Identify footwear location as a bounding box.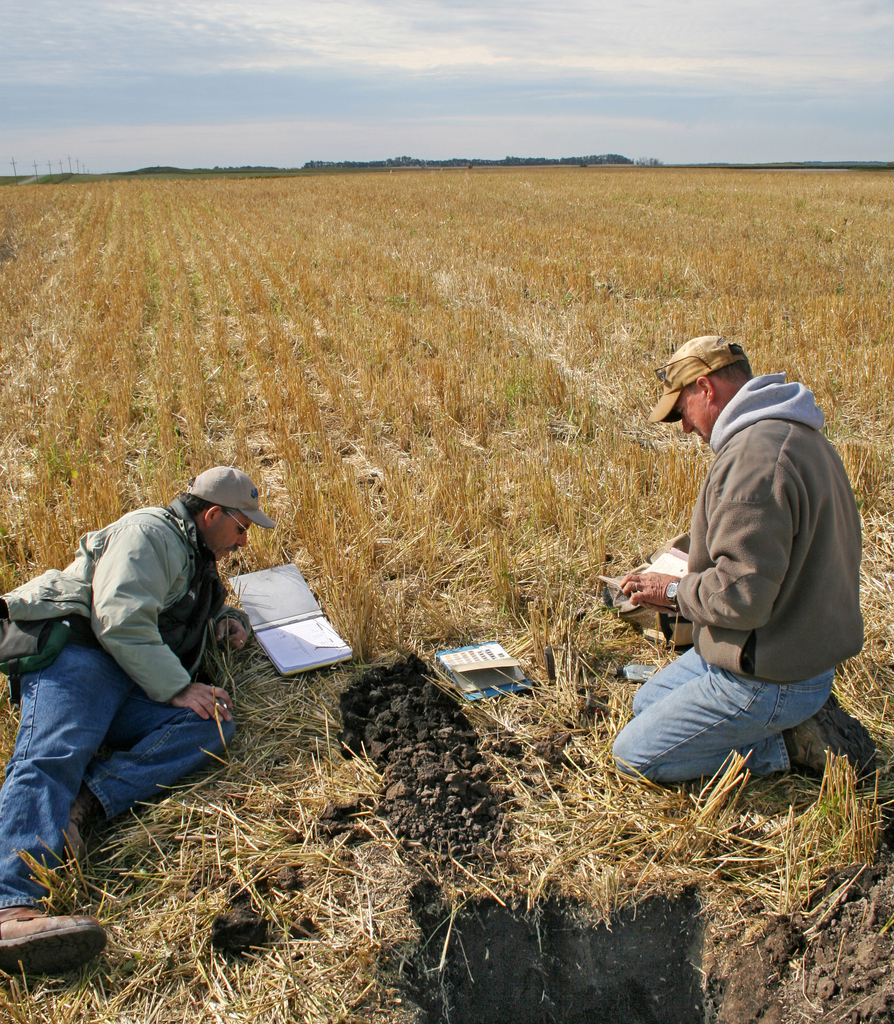
bbox=[827, 695, 878, 783].
